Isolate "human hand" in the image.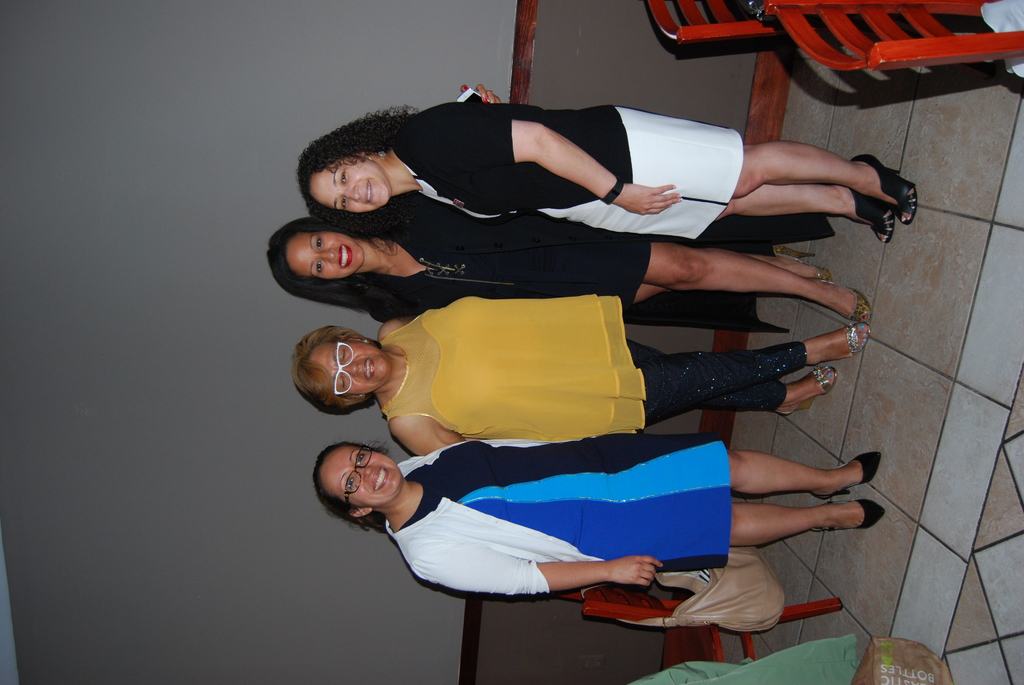
Isolated region: (459,83,504,105).
